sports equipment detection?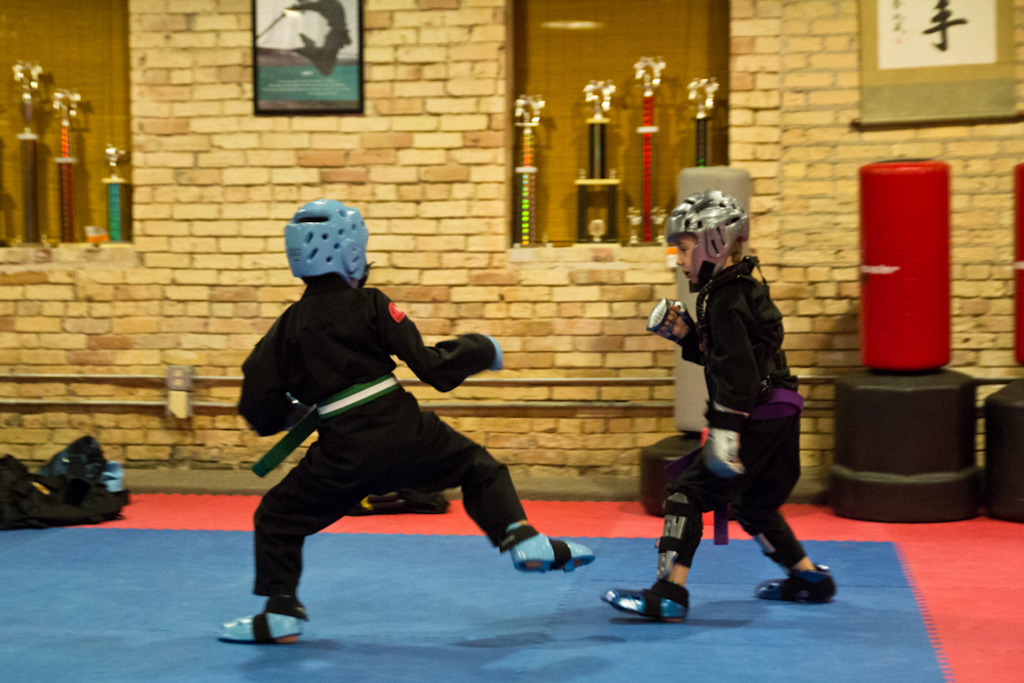
(left=299, top=202, right=366, bottom=284)
